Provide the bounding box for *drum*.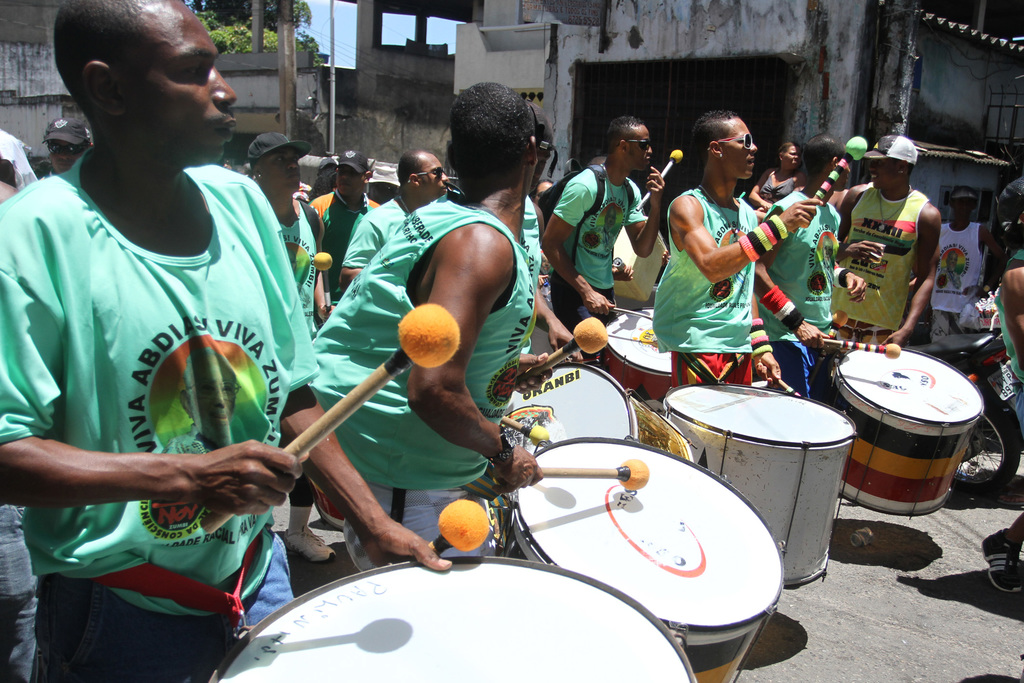
[left=830, top=324, right=995, bottom=502].
